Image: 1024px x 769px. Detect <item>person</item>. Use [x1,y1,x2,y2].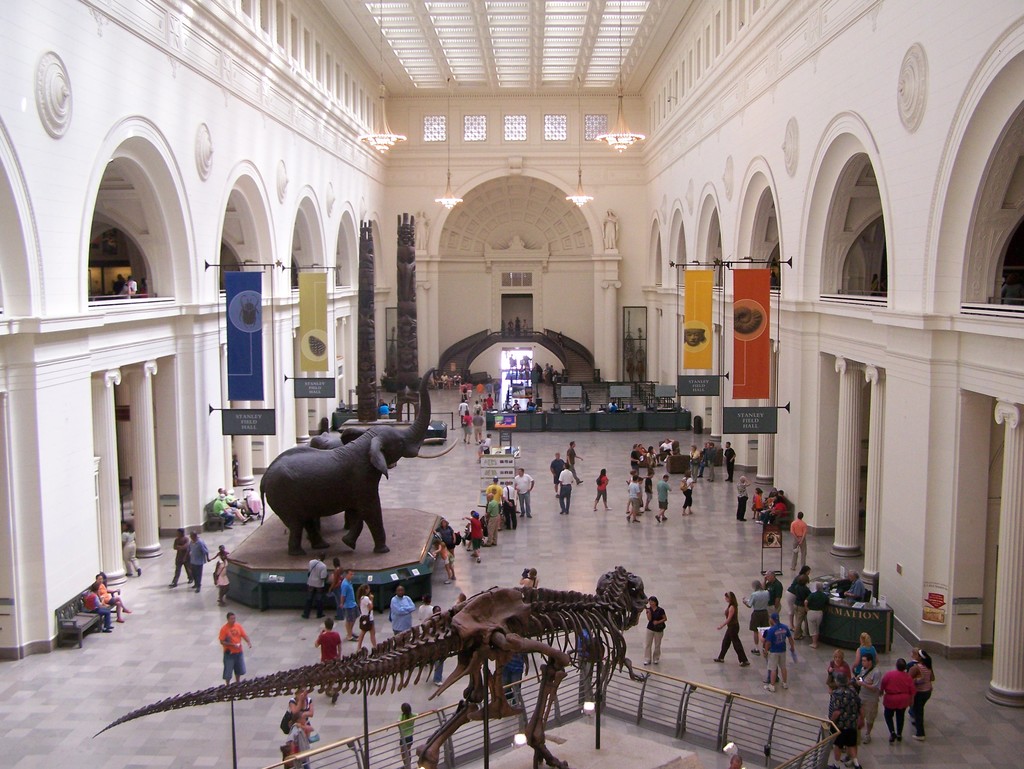
[734,474,751,519].
